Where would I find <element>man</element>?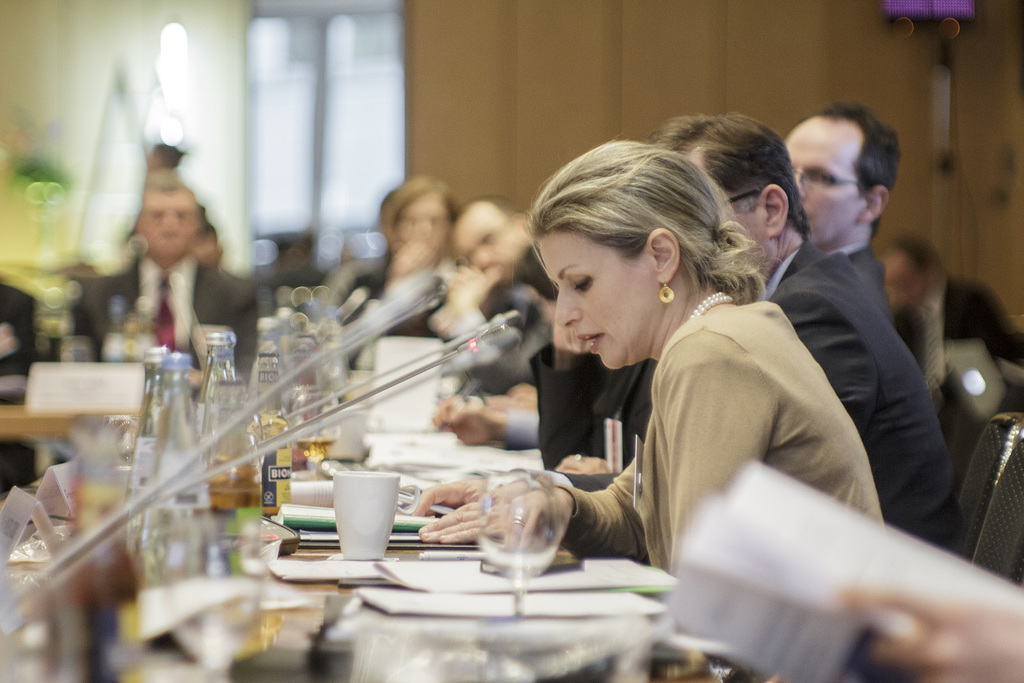
At (left=423, top=108, right=961, bottom=568).
